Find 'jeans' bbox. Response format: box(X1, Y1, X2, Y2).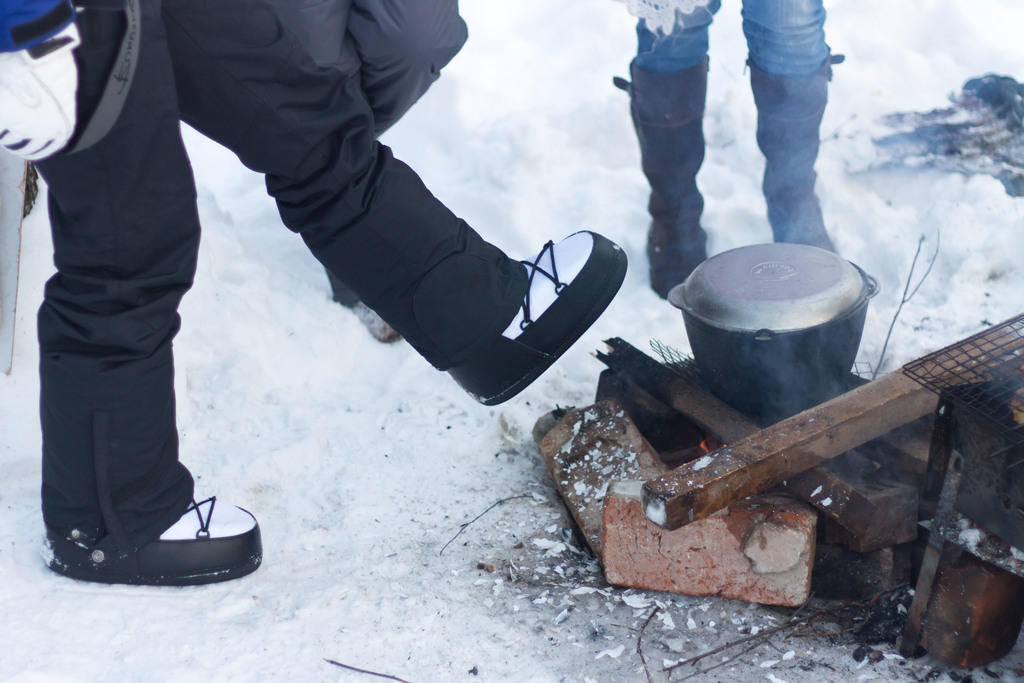
box(632, 0, 831, 73).
